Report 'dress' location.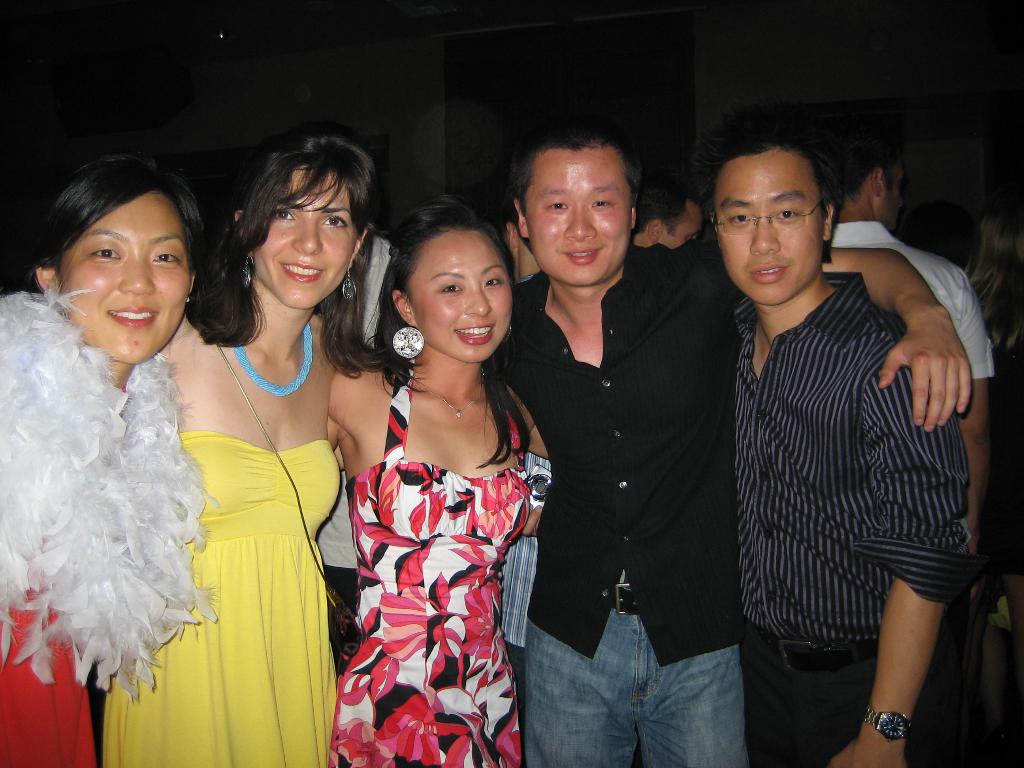
Report: detection(323, 373, 530, 767).
